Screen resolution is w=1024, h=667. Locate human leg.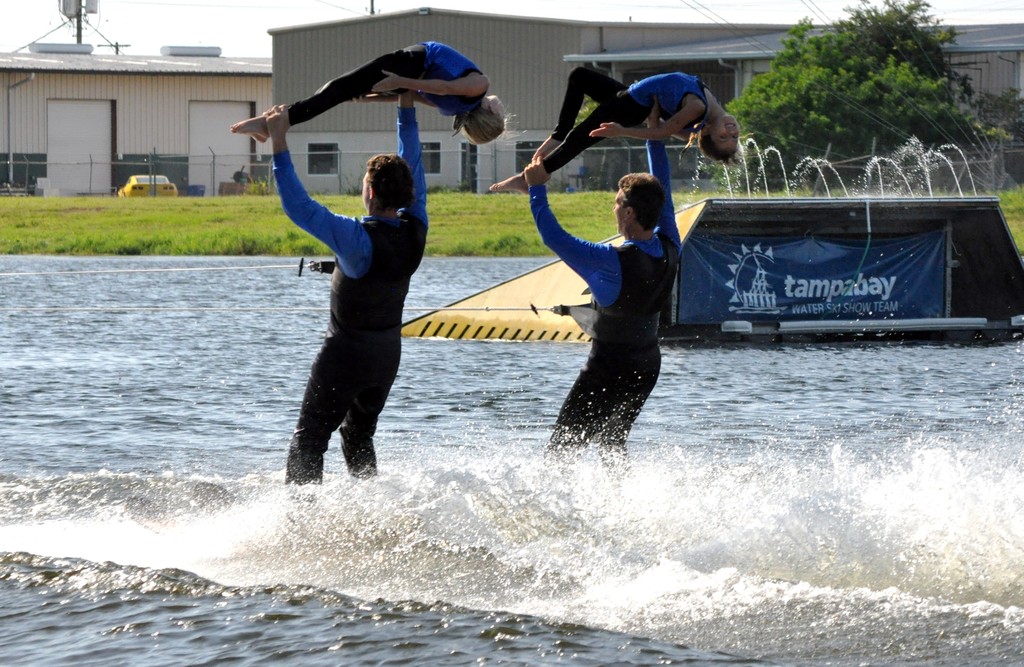
335, 332, 403, 479.
